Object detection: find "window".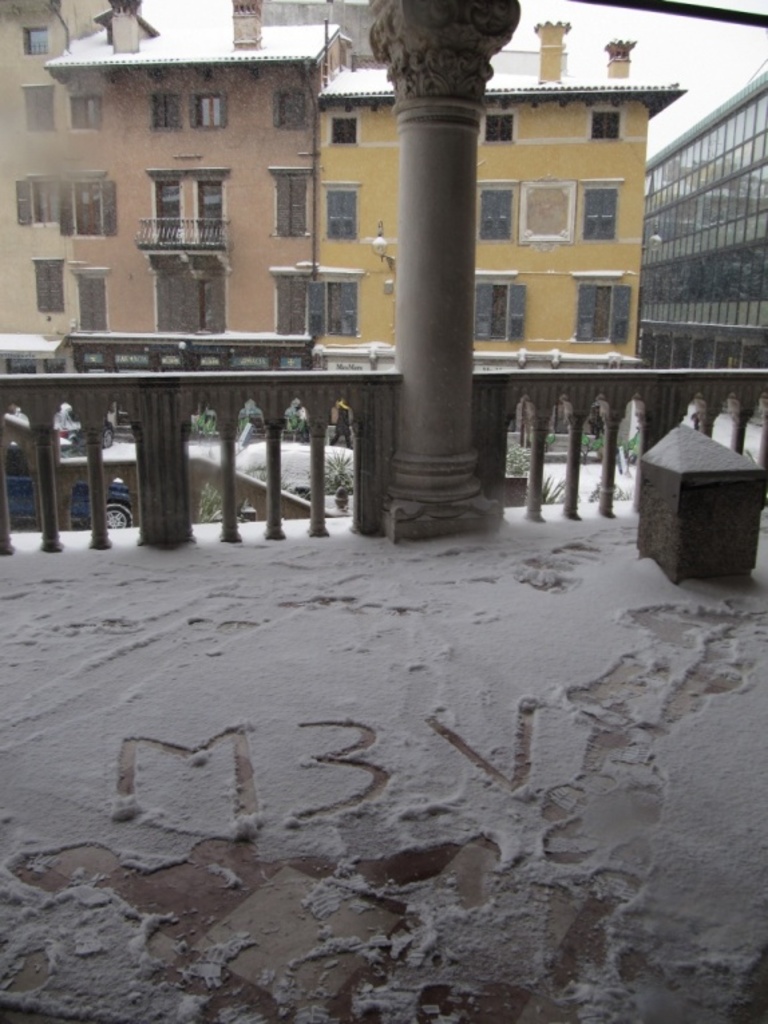
box=[273, 90, 310, 126].
